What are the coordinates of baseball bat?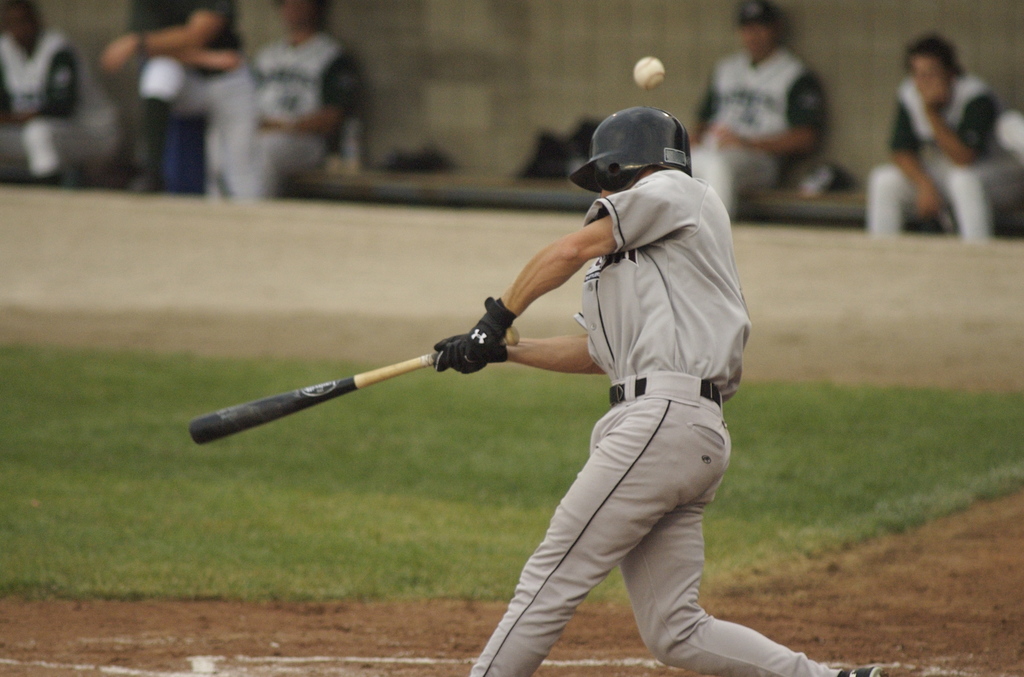
x1=184 y1=323 x2=515 y2=450.
